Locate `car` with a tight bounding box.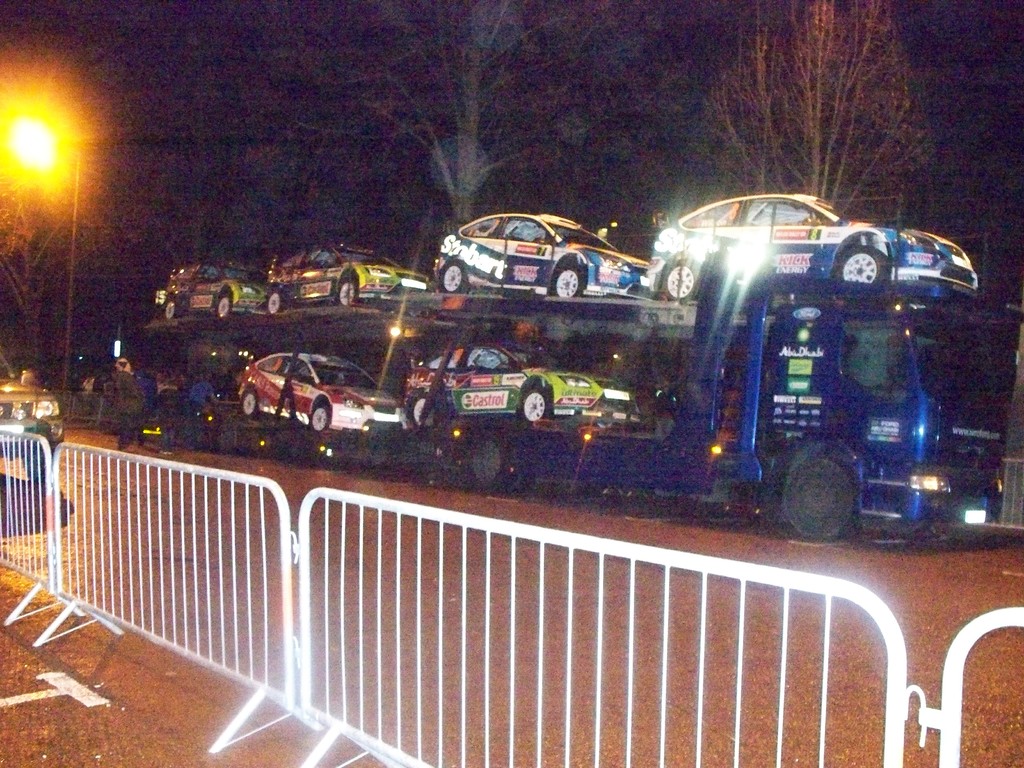
Rect(410, 339, 600, 424).
